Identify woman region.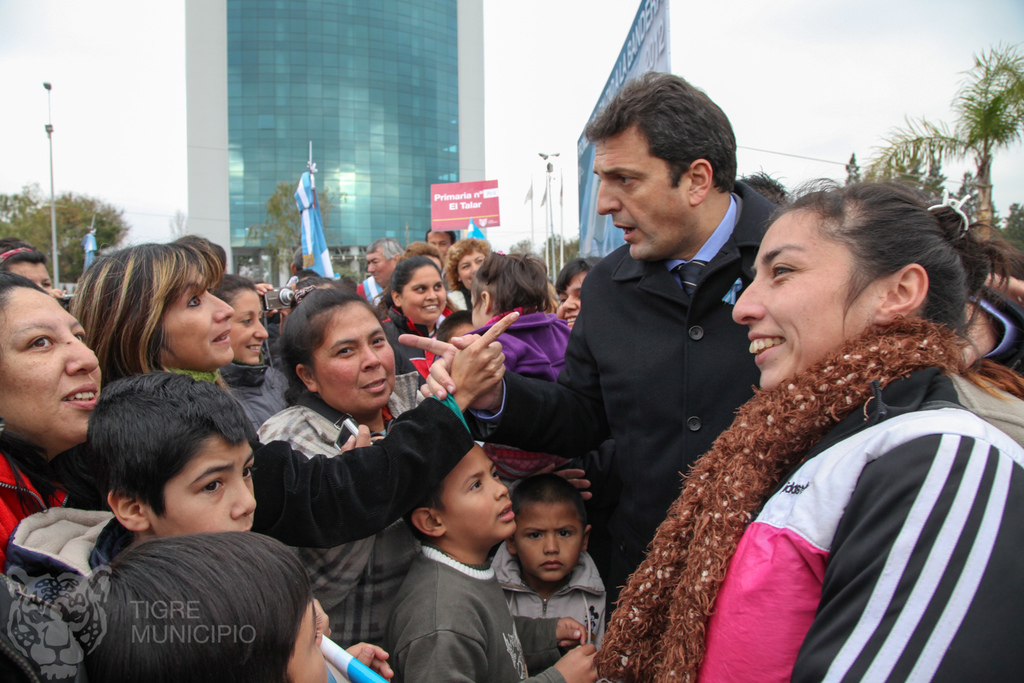
Region: pyautogui.locateOnScreen(252, 286, 429, 672).
